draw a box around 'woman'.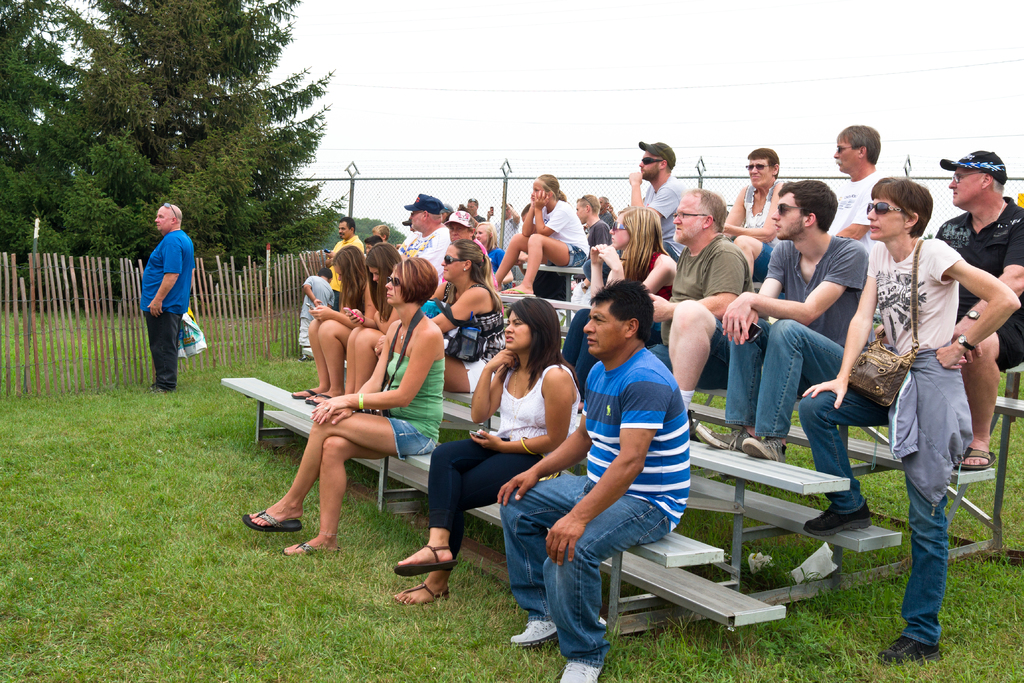
select_region(289, 243, 371, 406).
